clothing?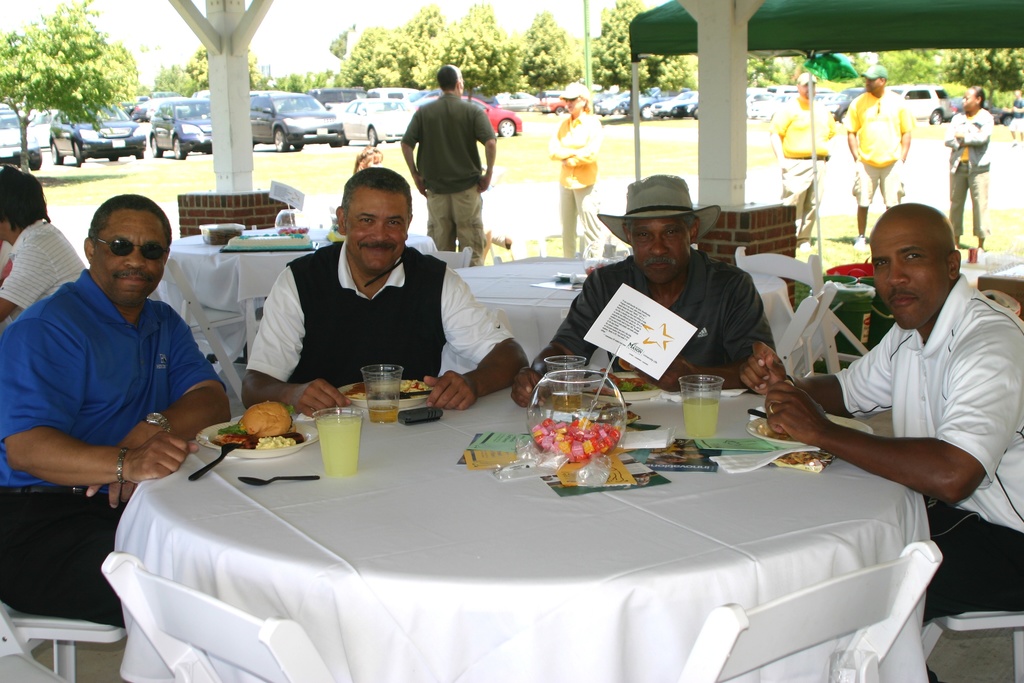
left=404, top=96, right=495, bottom=188
